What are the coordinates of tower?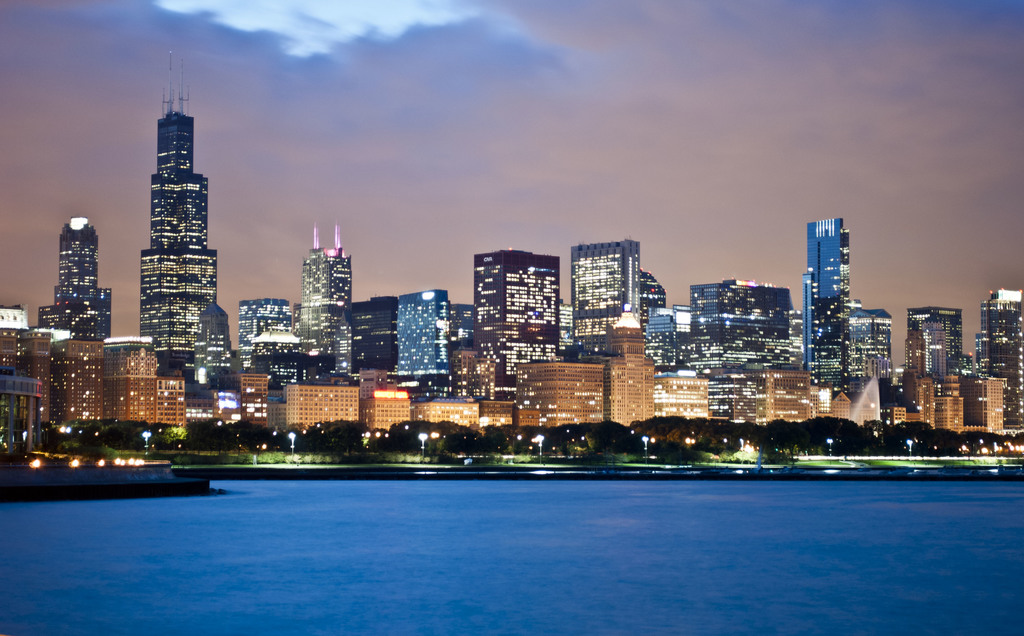
region(298, 251, 353, 389).
